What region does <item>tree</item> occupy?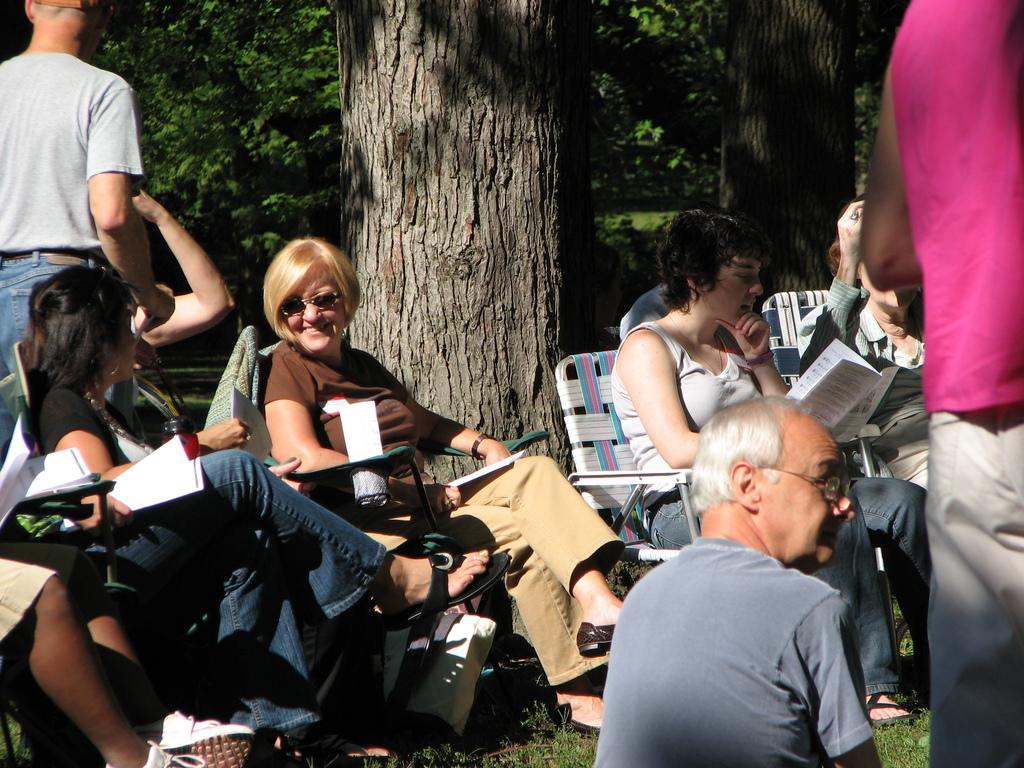
[left=721, top=0, right=860, bottom=312].
